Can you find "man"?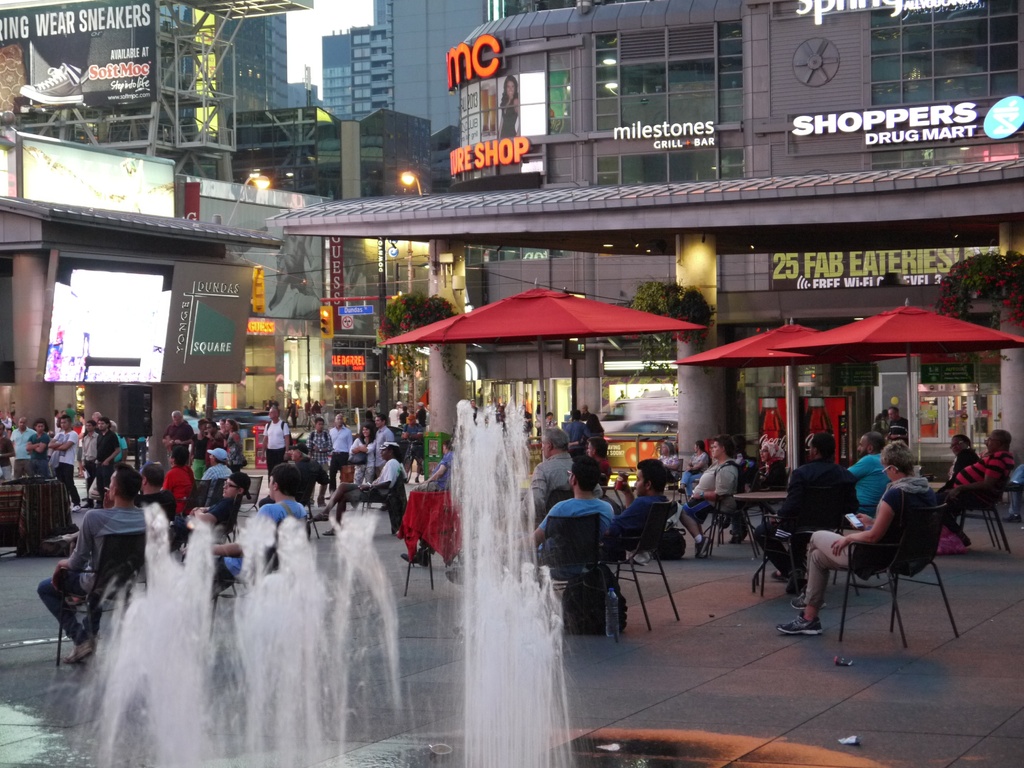
Yes, bounding box: crop(282, 442, 330, 508).
